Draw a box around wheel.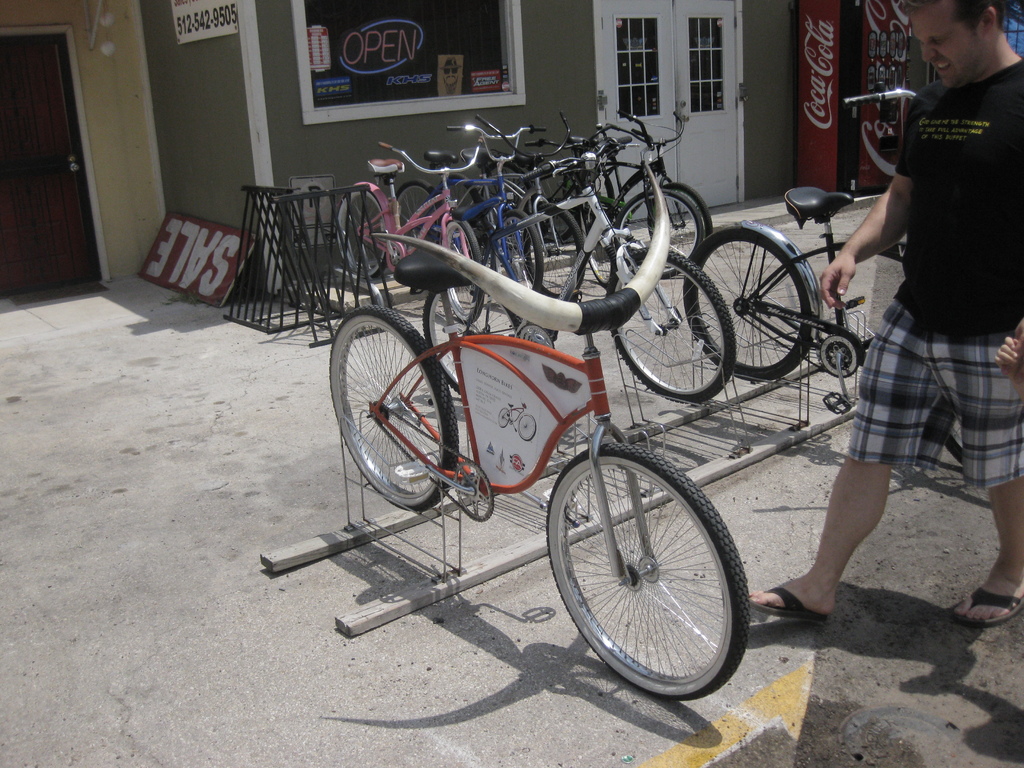
330:185:386:283.
